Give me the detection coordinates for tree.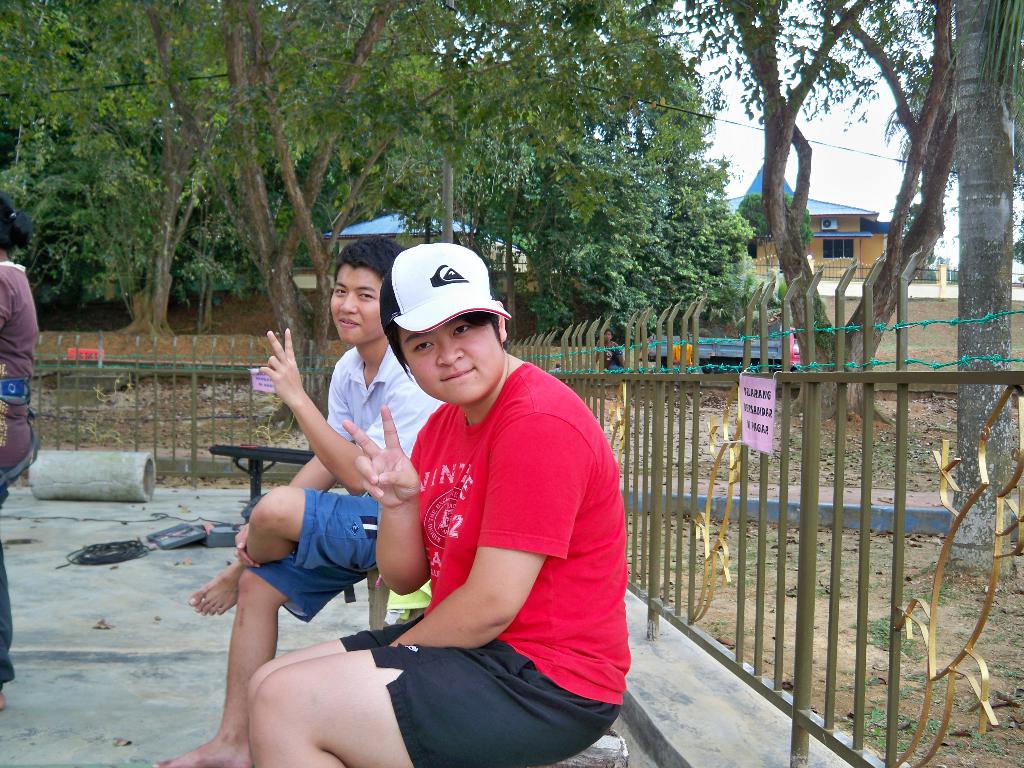
[682, 0, 998, 367].
